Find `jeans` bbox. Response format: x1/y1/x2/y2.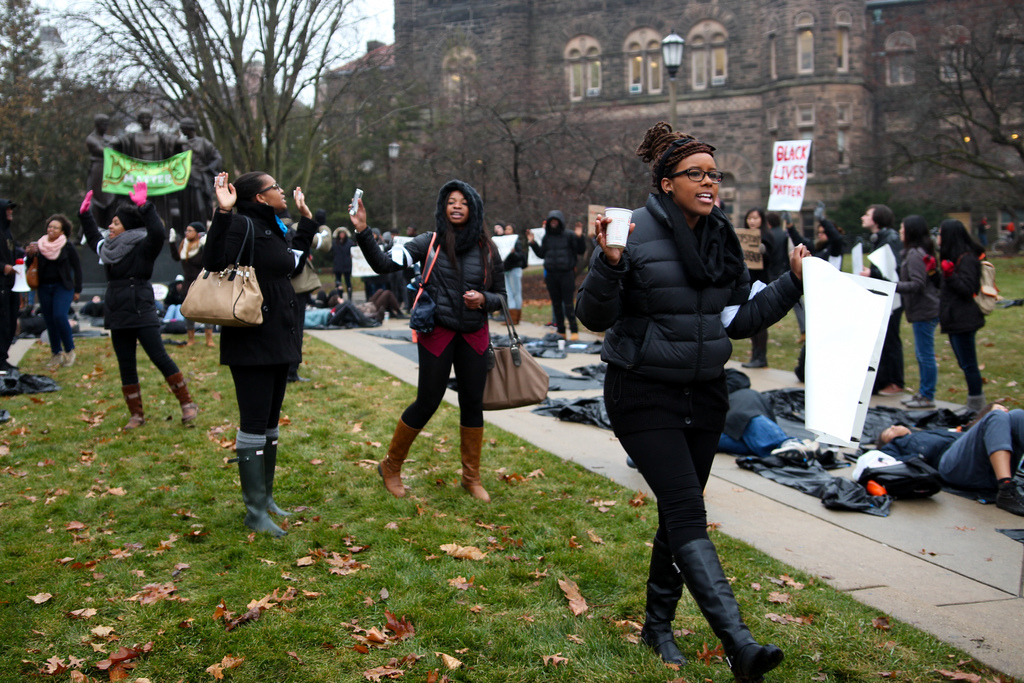
913/320/938/397.
